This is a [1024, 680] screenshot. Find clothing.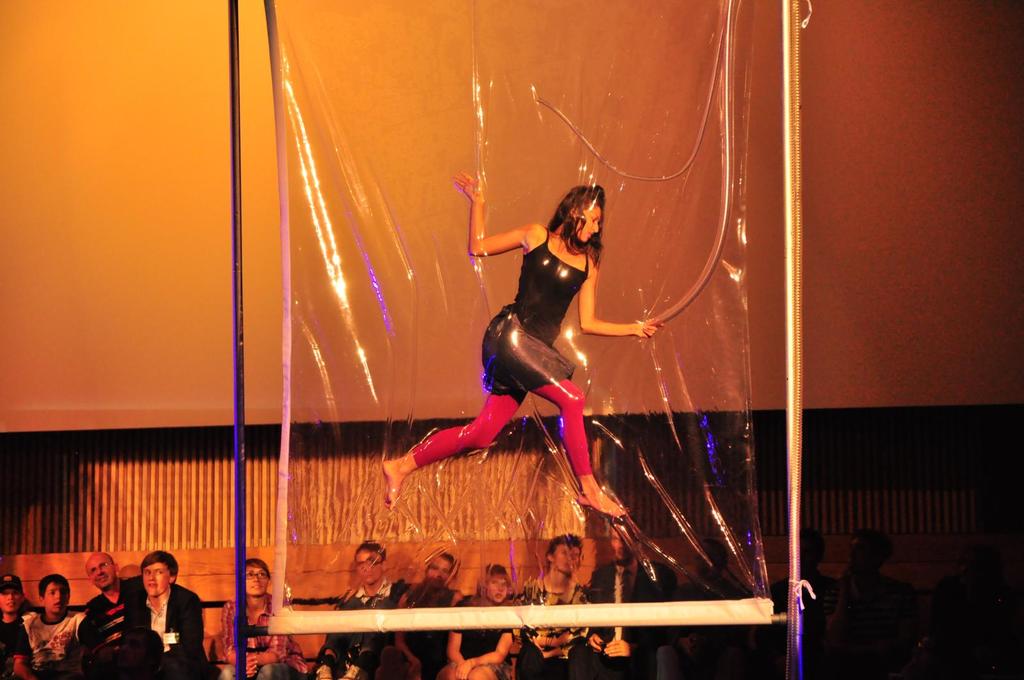
Bounding box: l=369, t=578, r=456, b=679.
